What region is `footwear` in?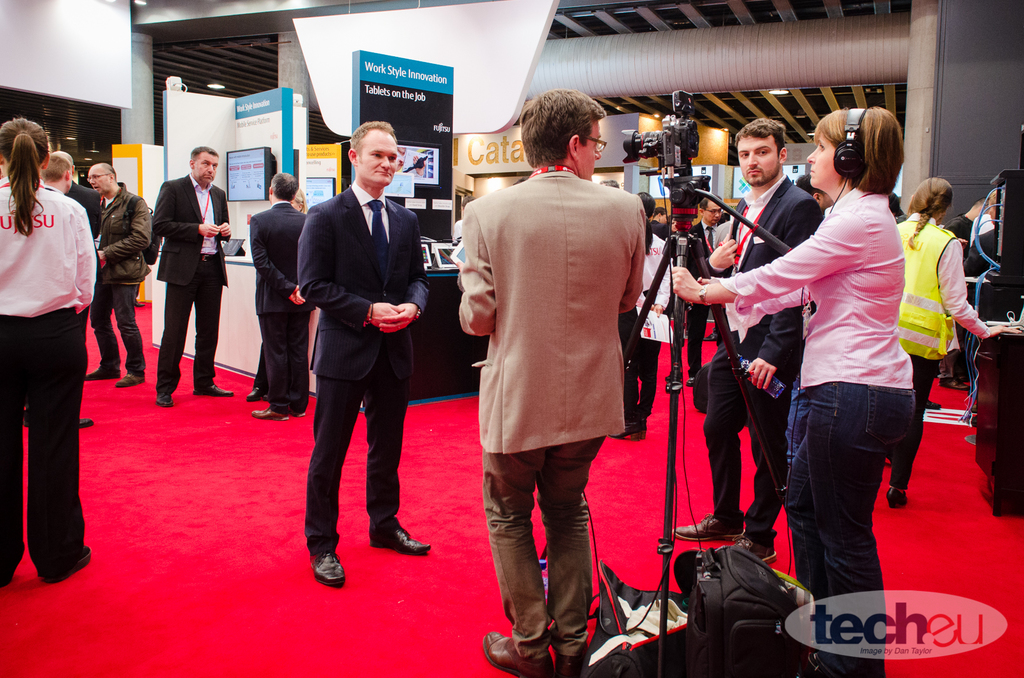
(925, 393, 943, 408).
